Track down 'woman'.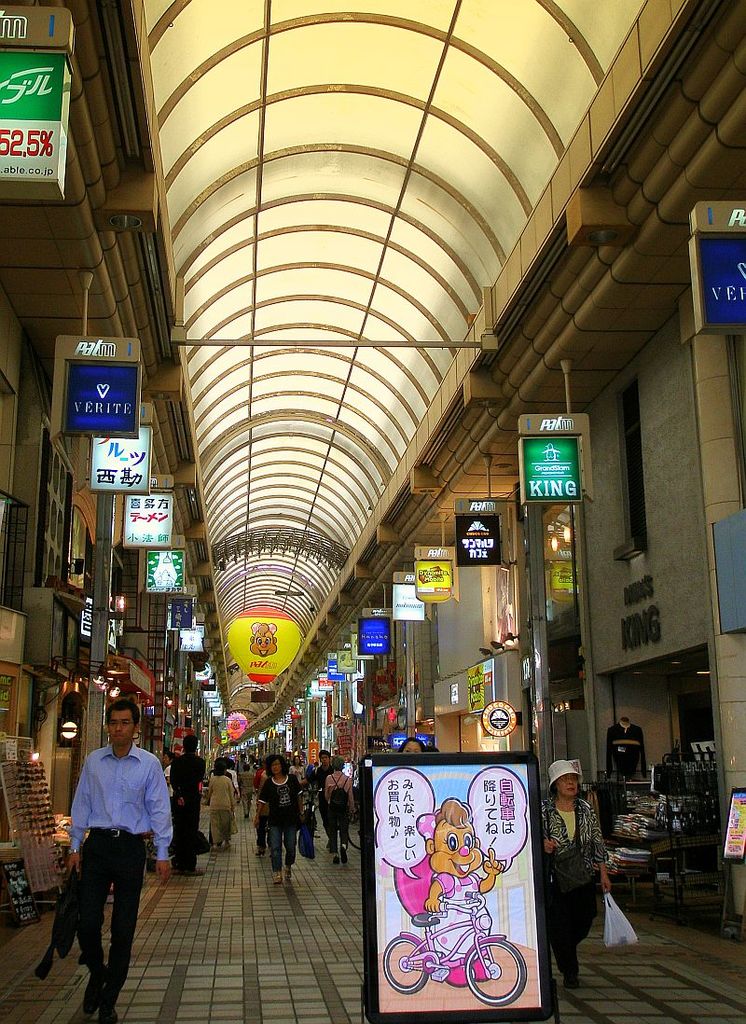
Tracked to [x1=545, y1=759, x2=613, y2=987].
